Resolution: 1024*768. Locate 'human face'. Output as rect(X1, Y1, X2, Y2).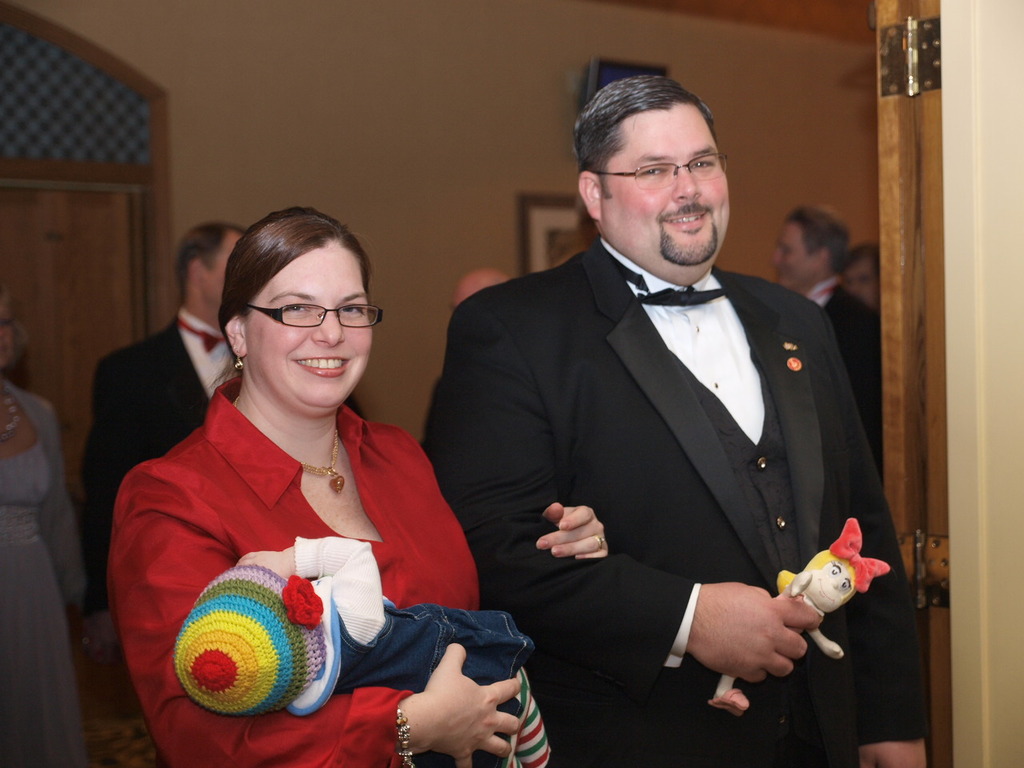
rect(598, 98, 722, 262).
